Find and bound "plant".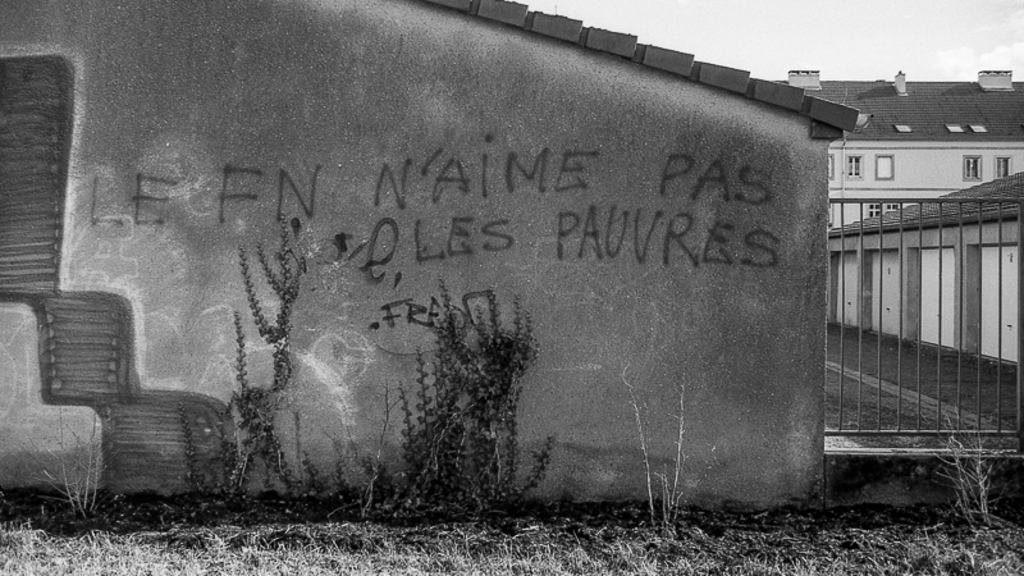
Bound: (left=182, top=207, right=351, bottom=508).
